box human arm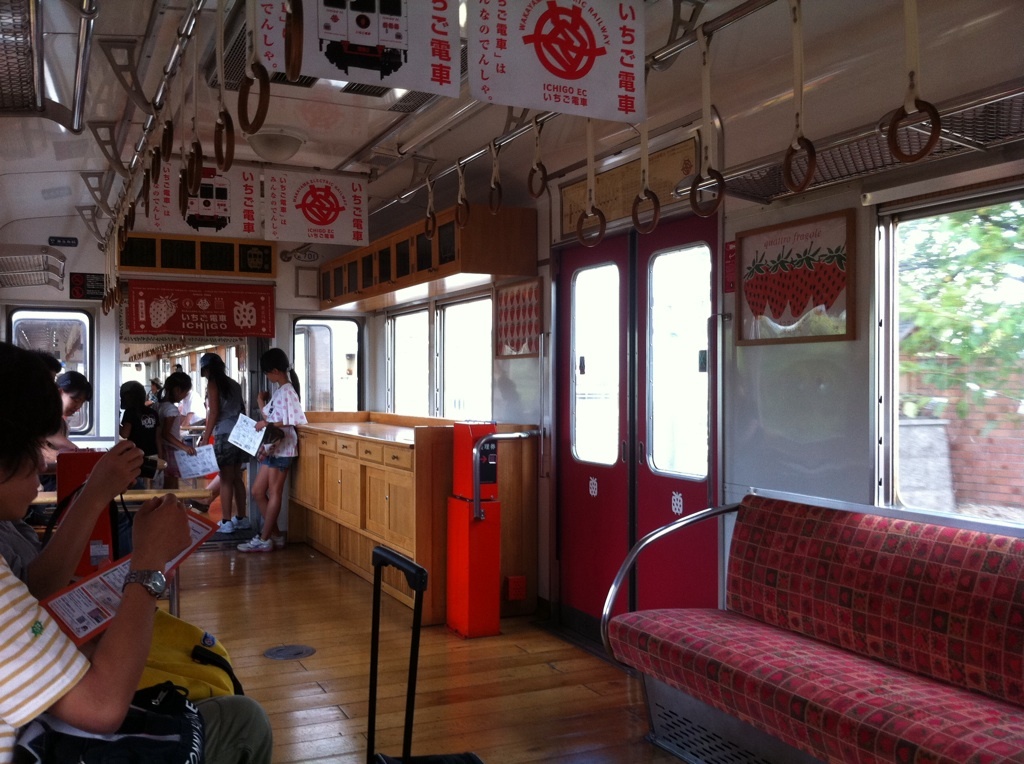
{"x1": 0, "y1": 489, "x2": 192, "y2": 738}
